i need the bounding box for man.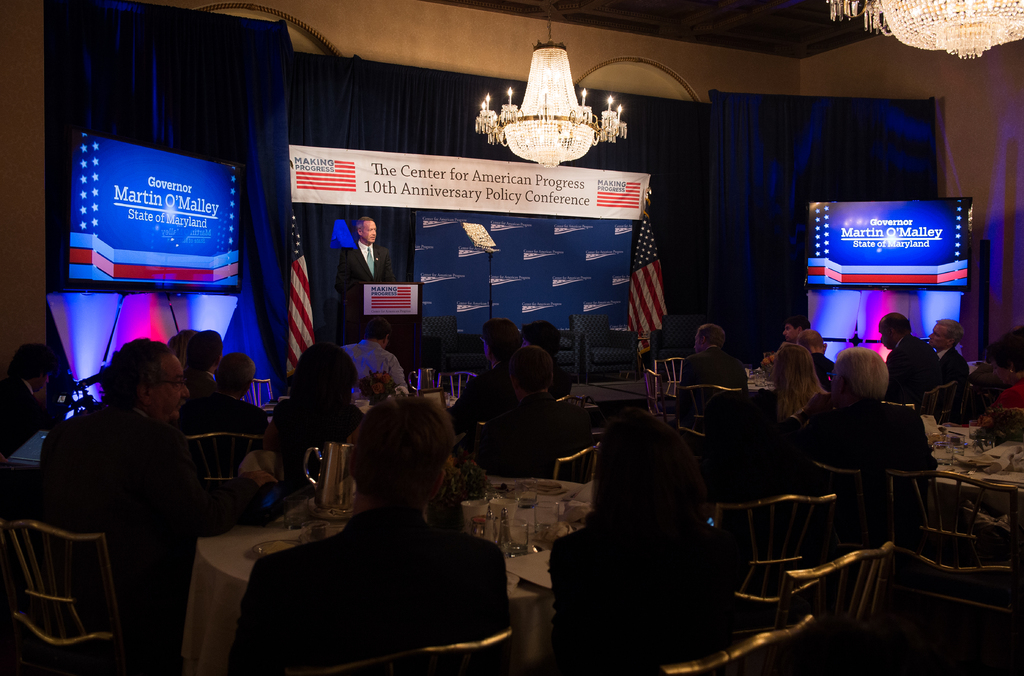
Here it is: region(328, 213, 384, 309).
